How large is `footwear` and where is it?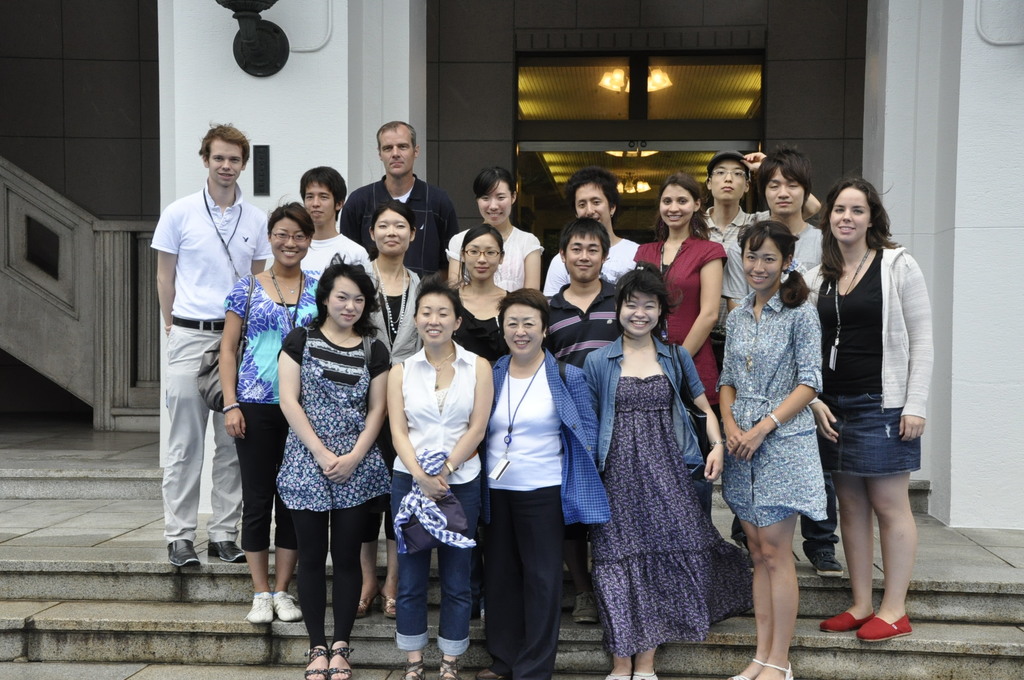
Bounding box: bbox=(356, 592, 376, 618).
